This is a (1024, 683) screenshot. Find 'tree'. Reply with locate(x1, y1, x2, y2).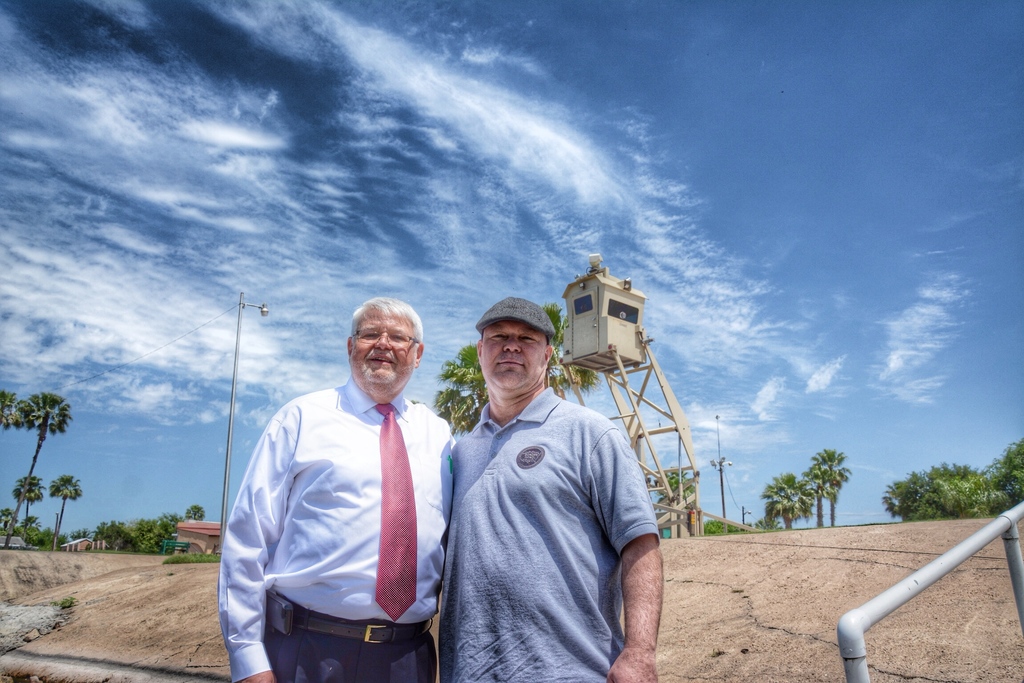
locate(701, 516, 746, 535).
